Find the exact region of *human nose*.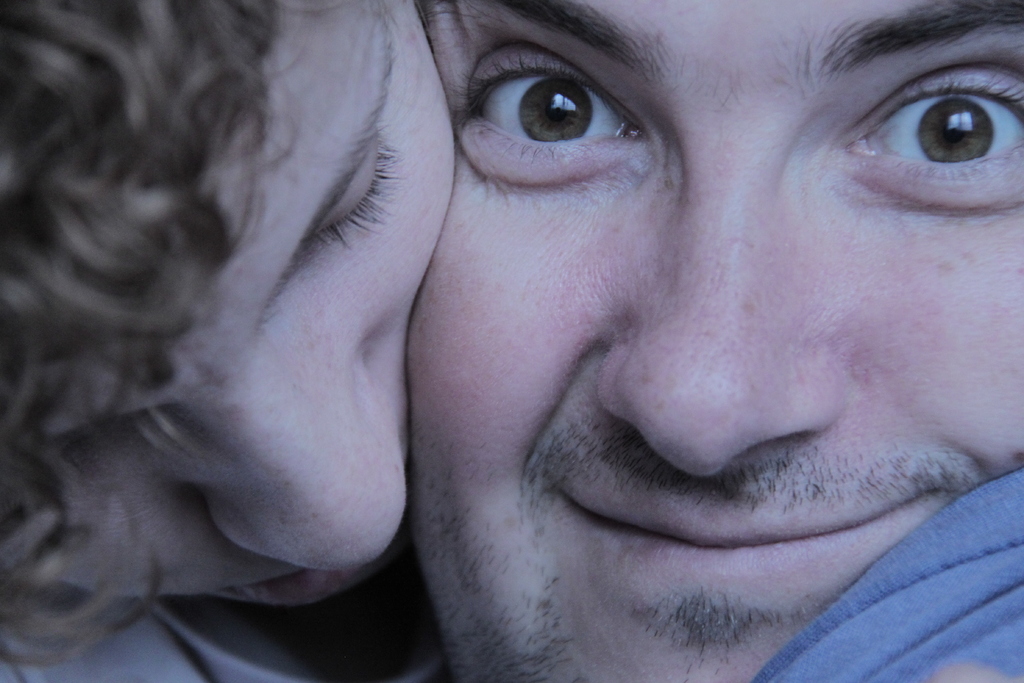
Exact region: box=[210, 383, 404, 572].
